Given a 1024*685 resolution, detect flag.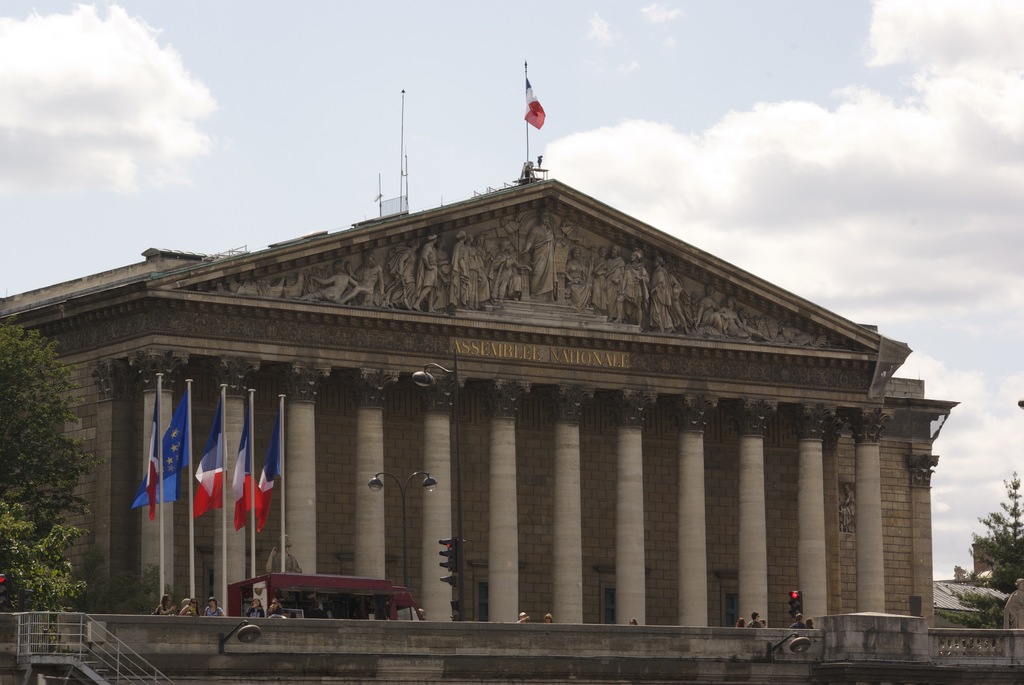
crop(191, 387, 228, 519).
